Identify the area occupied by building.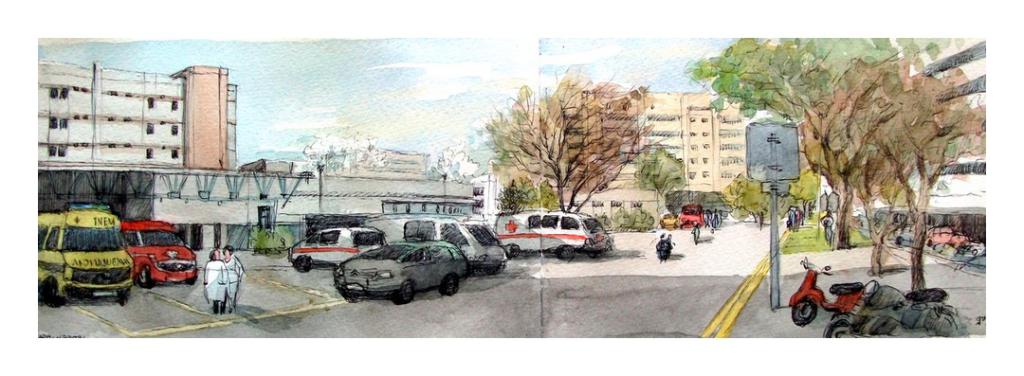
Area: detection(555, 151, 676, 219).
